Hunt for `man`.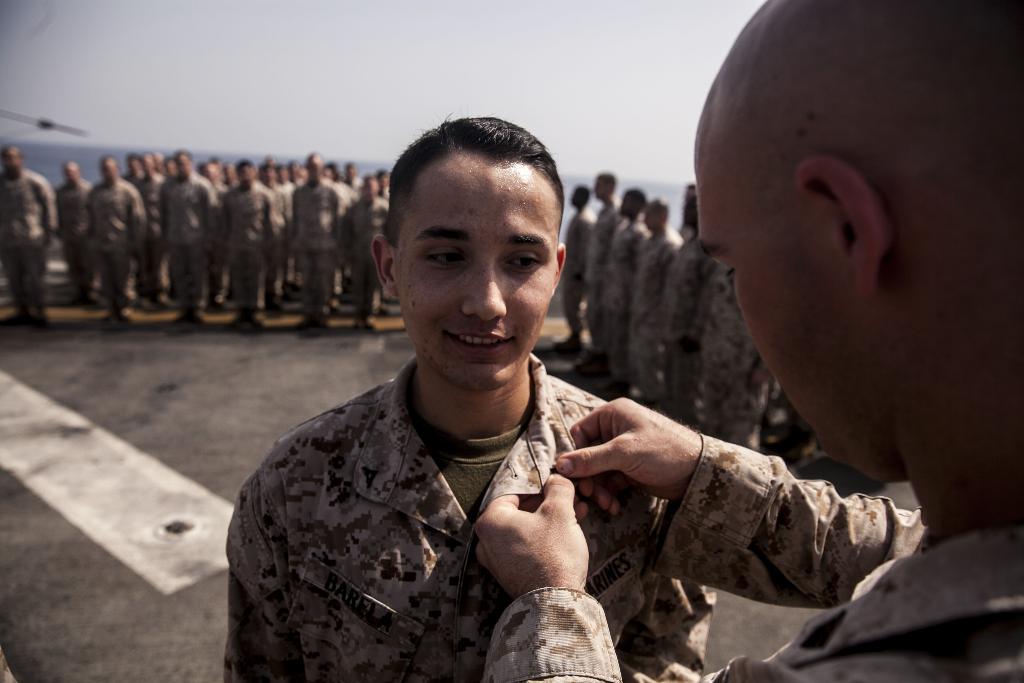
Hunted down at x1=341 y1=172 x2=391 y2=329.
